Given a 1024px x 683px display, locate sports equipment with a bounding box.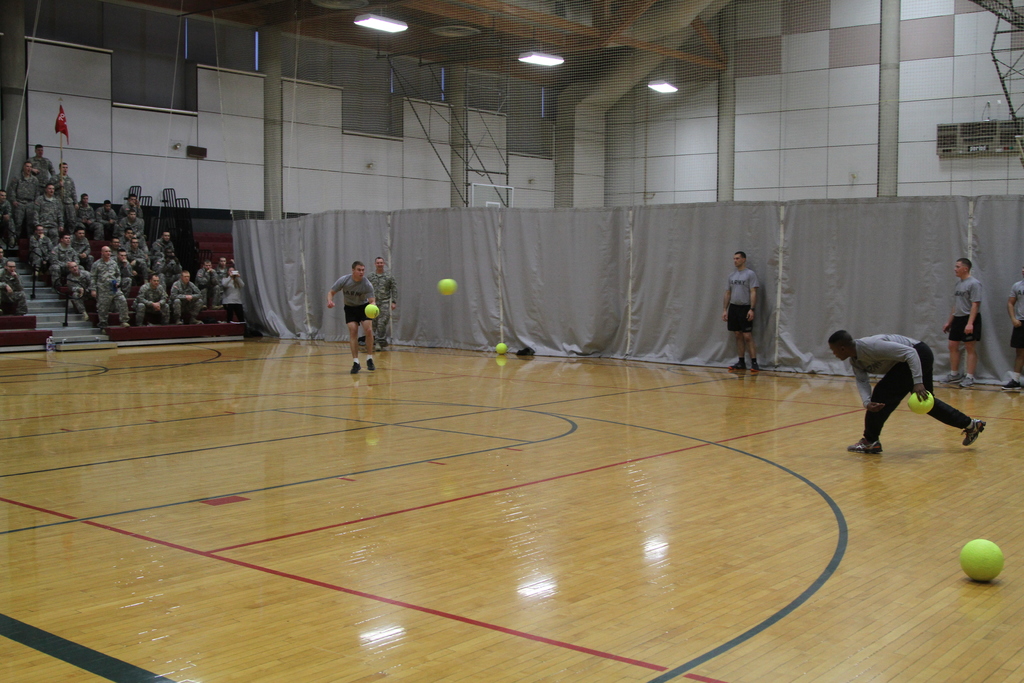
Located: detection(365, 303, 379, 321).
